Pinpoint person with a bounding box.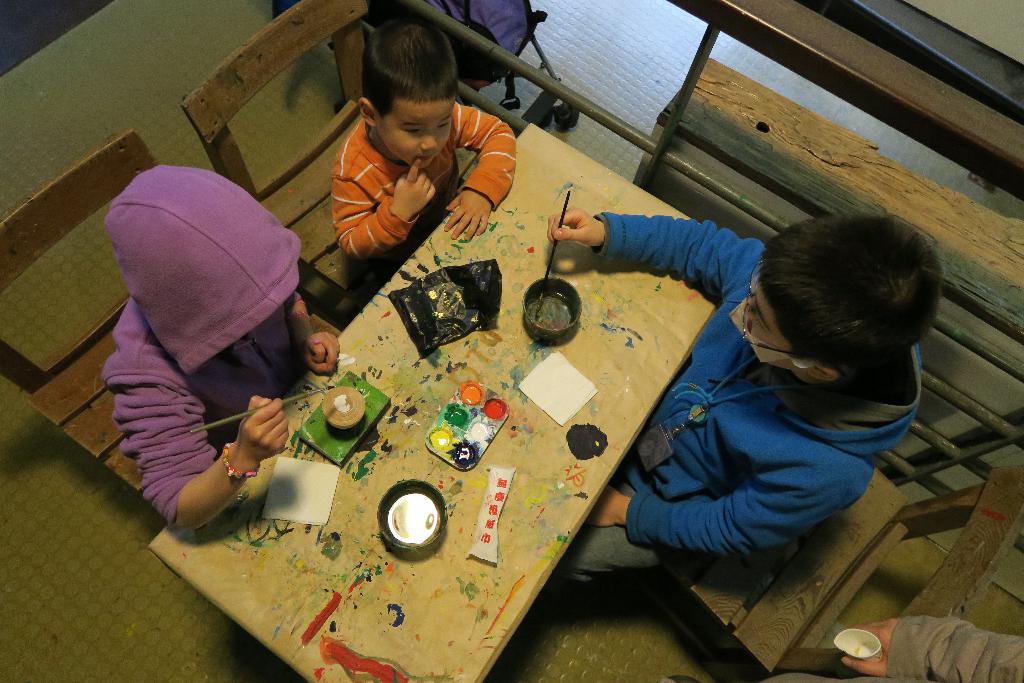
[750,613,1023,682].
